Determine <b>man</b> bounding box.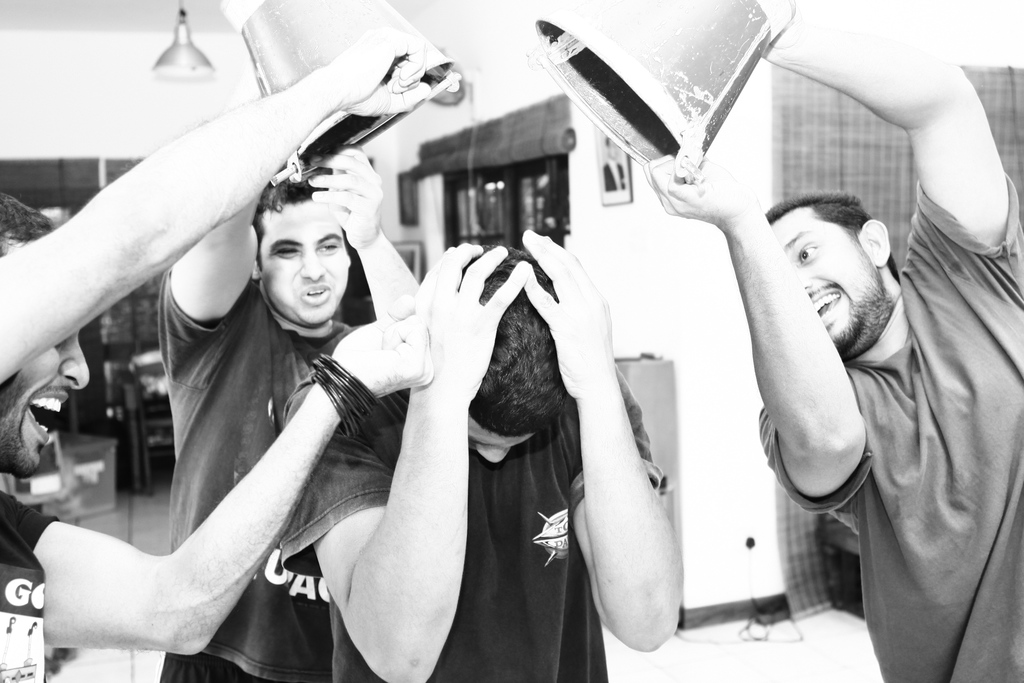
Determined: <region>580, 22, 1006, 668</region>.
